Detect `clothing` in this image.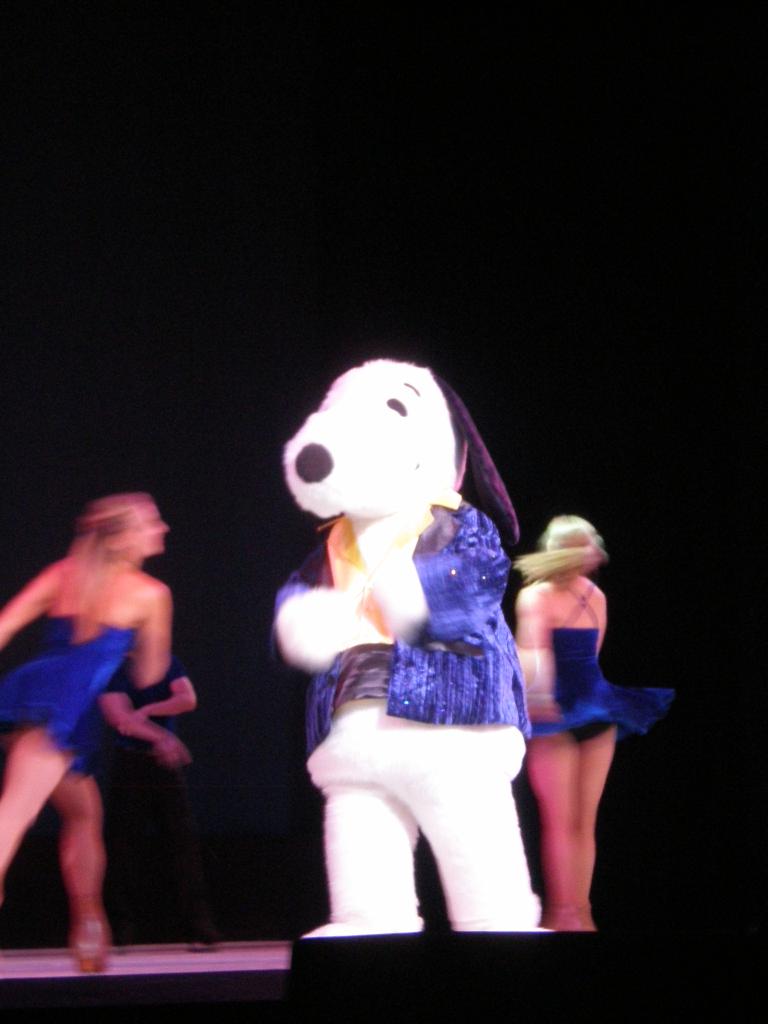
Detection: x1=522, y1=581, x2=676, y2=742.
